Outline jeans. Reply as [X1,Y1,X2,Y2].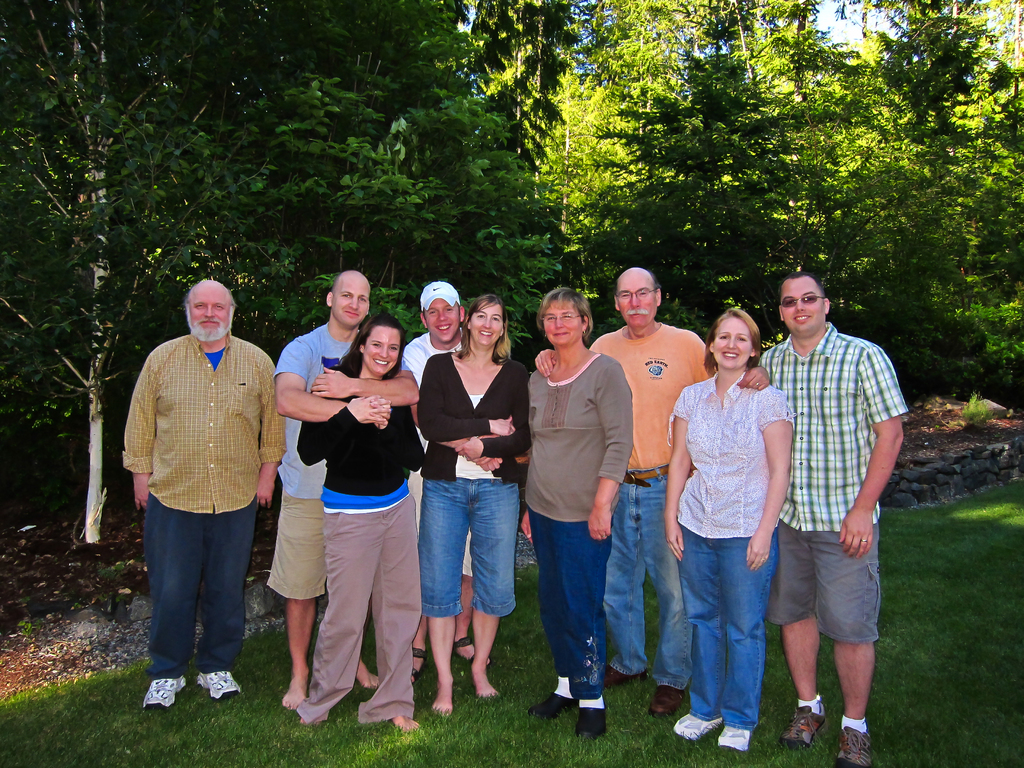
[520,506,612,704].
